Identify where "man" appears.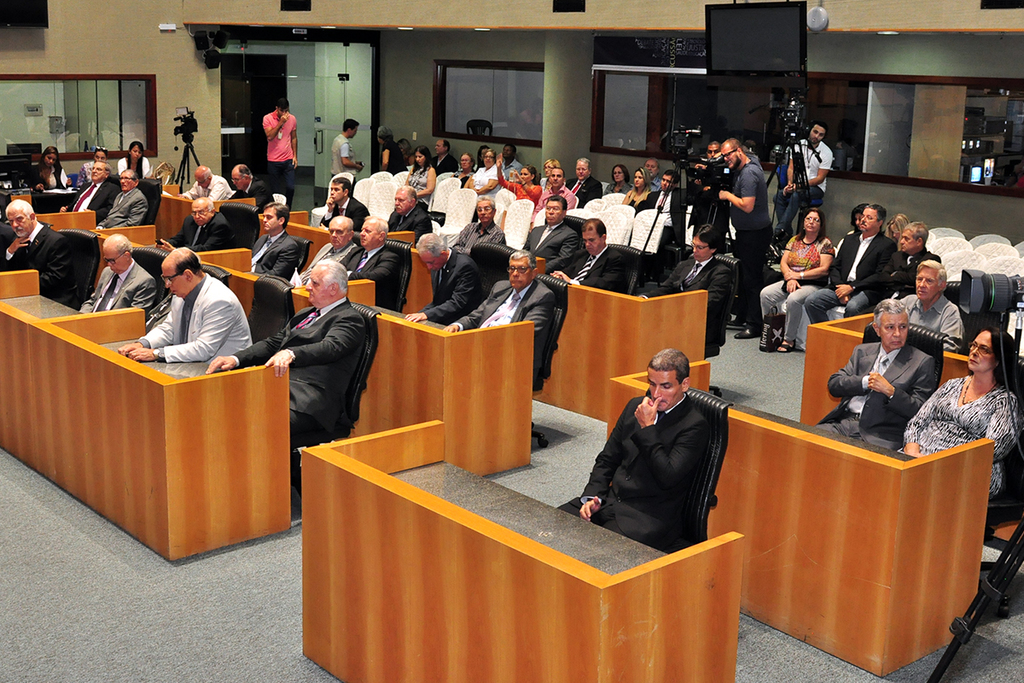
Appears at region(811, 298, 939, 449).
